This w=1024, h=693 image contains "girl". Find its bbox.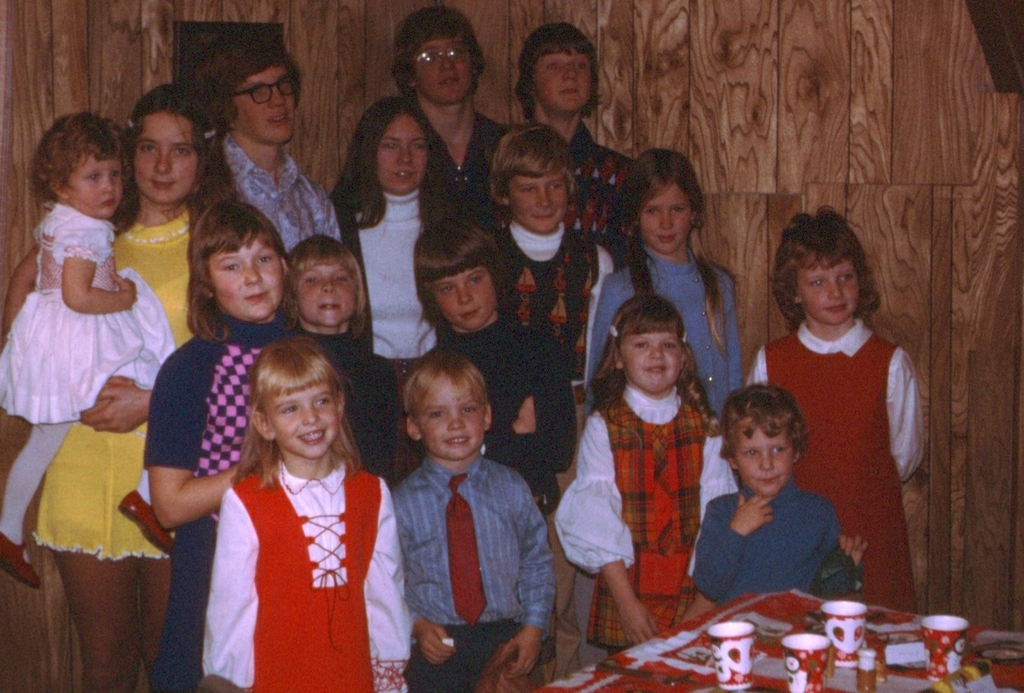
(749, 206, 922, 615).
